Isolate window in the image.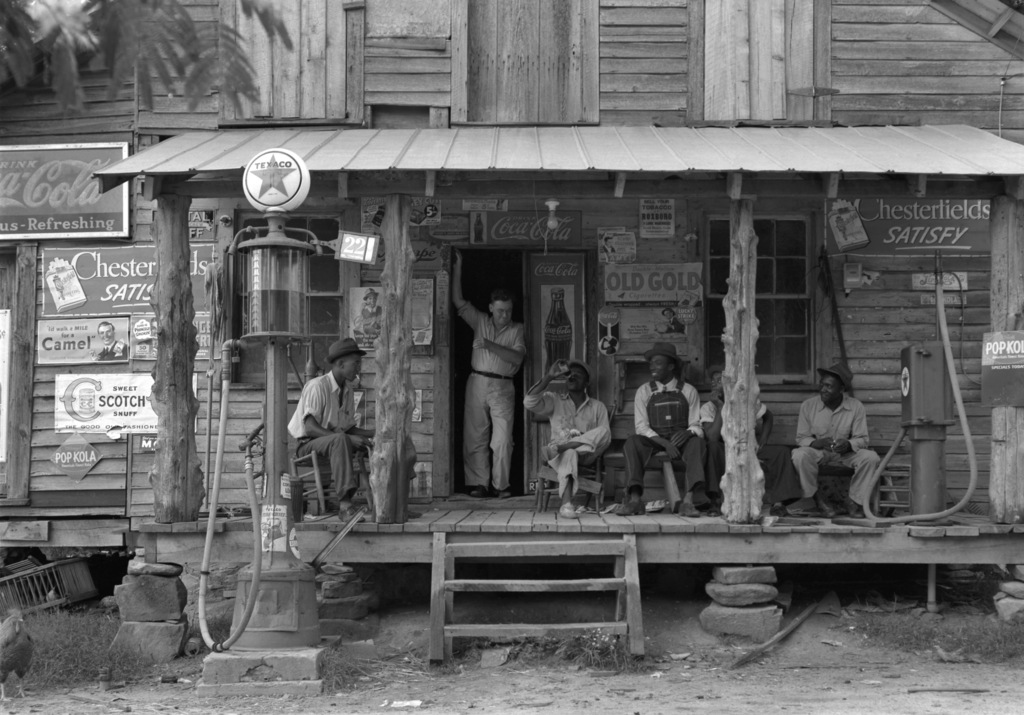
Isolated region: box=[211, 212, 339, 356].
